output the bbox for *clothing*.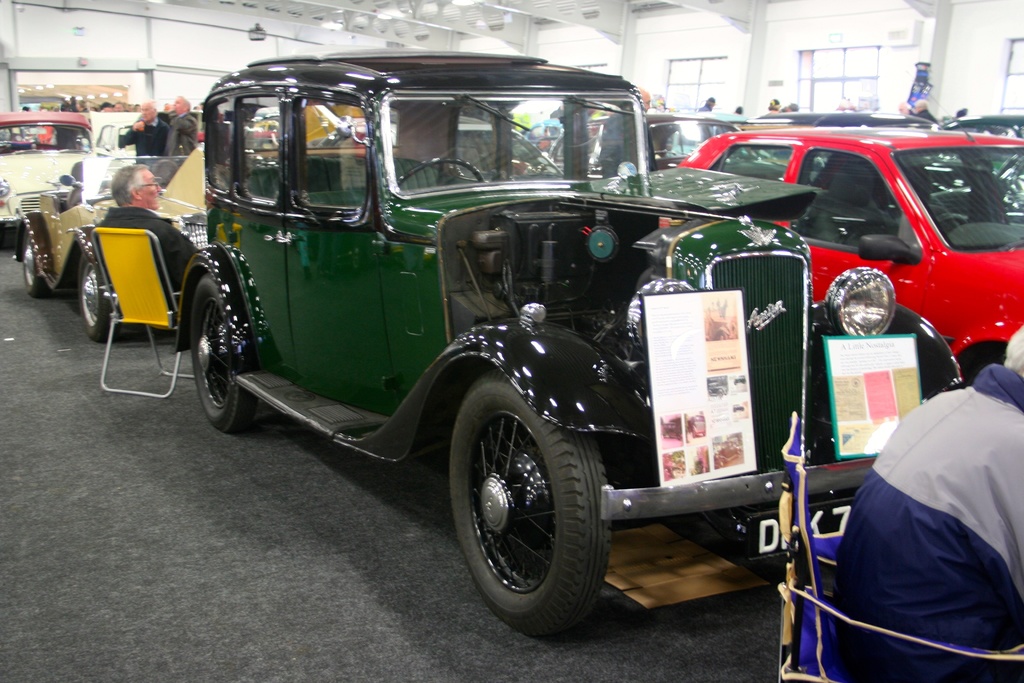
{"x1": 118, "y1": 112, "x2": 178, "y2": 160}.
